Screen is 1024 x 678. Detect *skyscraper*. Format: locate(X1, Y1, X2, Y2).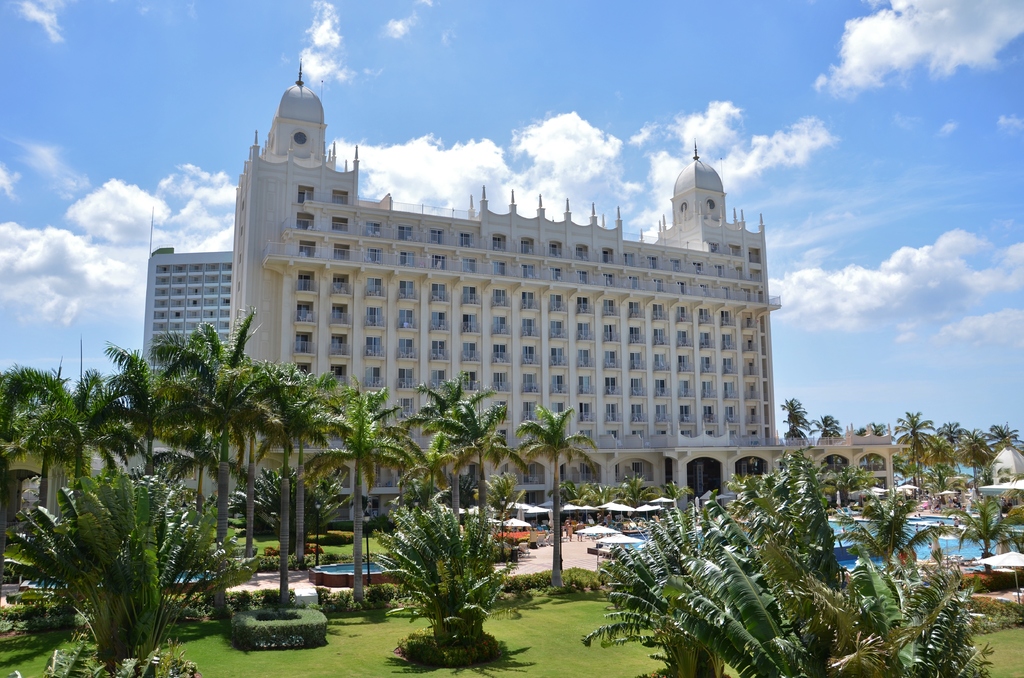
locate(141, 208, 231, 376).
